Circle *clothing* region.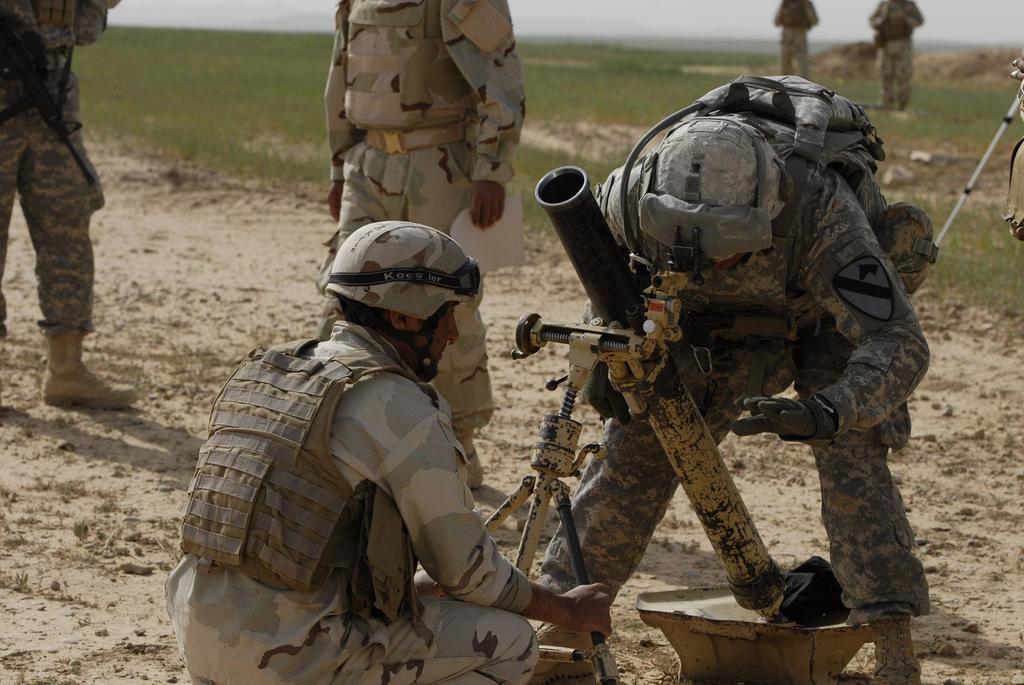
Region: detection(177, 258, 548, 668).
